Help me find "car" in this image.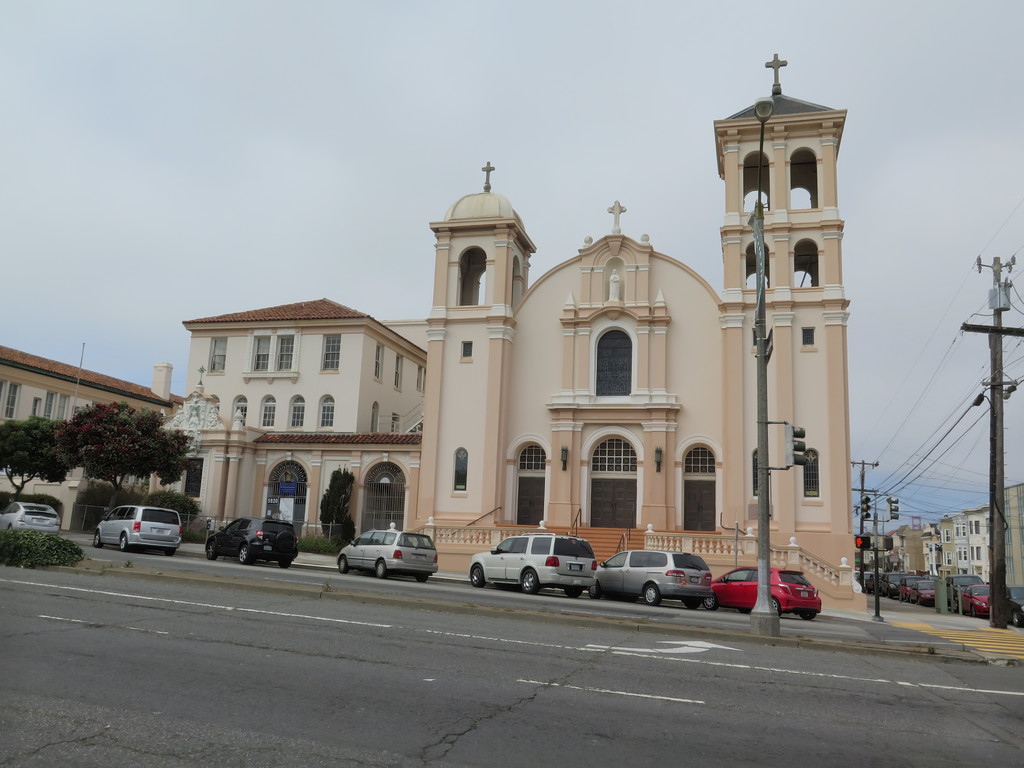
Found it: 454, 545, 613, 602.
